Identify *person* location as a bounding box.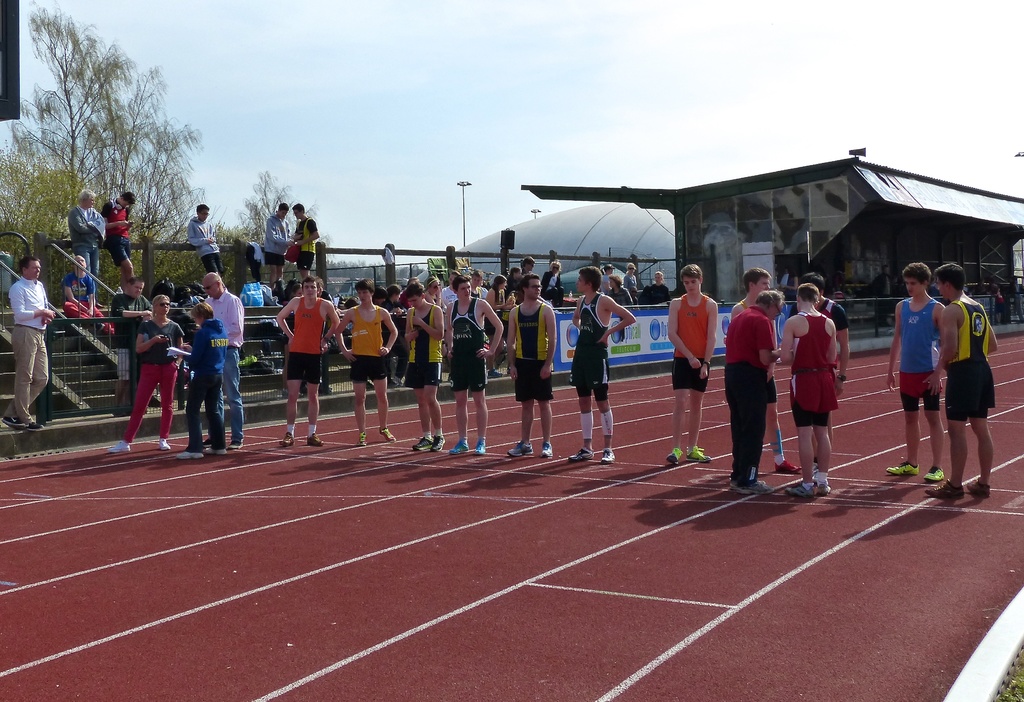
crop(268, 271, 342, 456).
